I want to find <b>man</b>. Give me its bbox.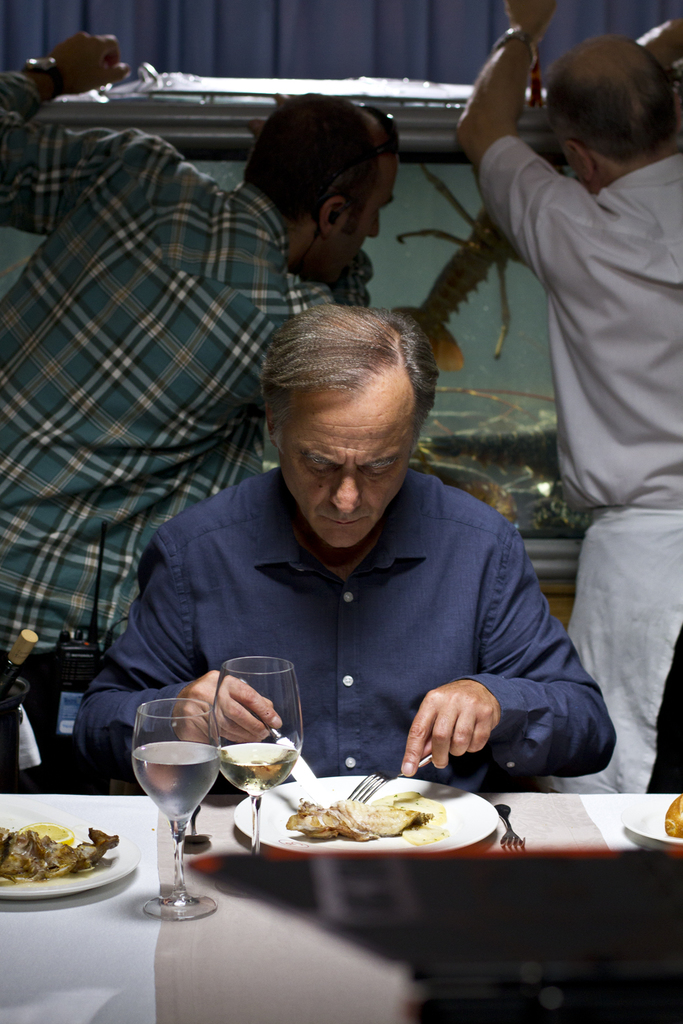
(458, 0, 682, 793).
